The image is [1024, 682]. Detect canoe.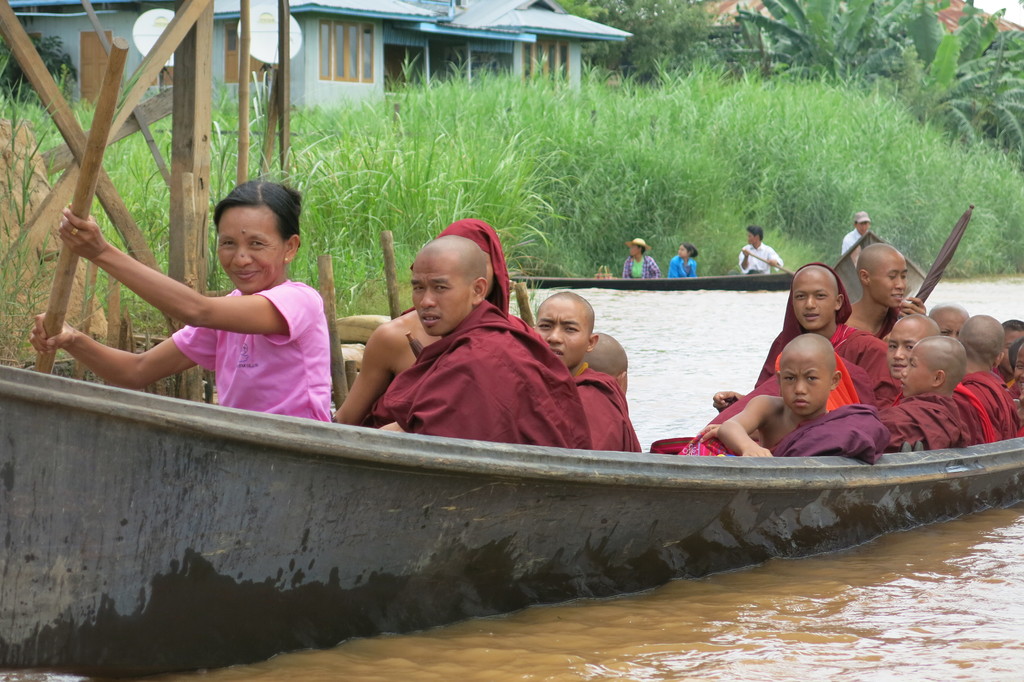
Detection: 0 356 1023 681.
